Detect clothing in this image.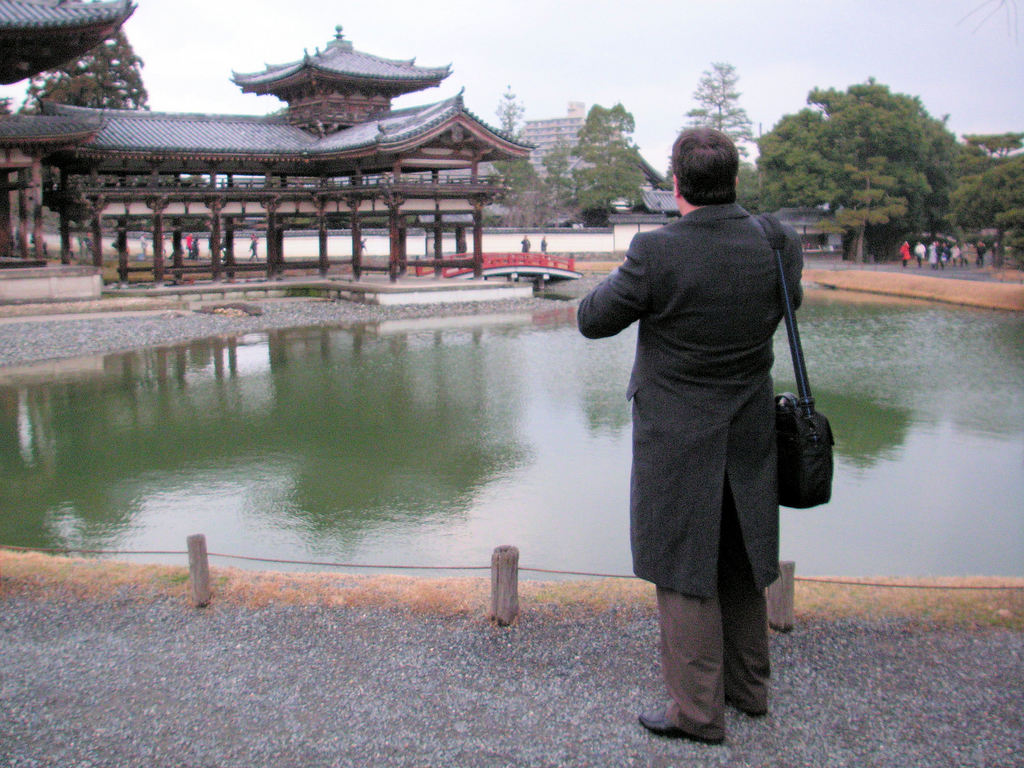
Detection: (left=520, top=236, right=530, bottom=254).
